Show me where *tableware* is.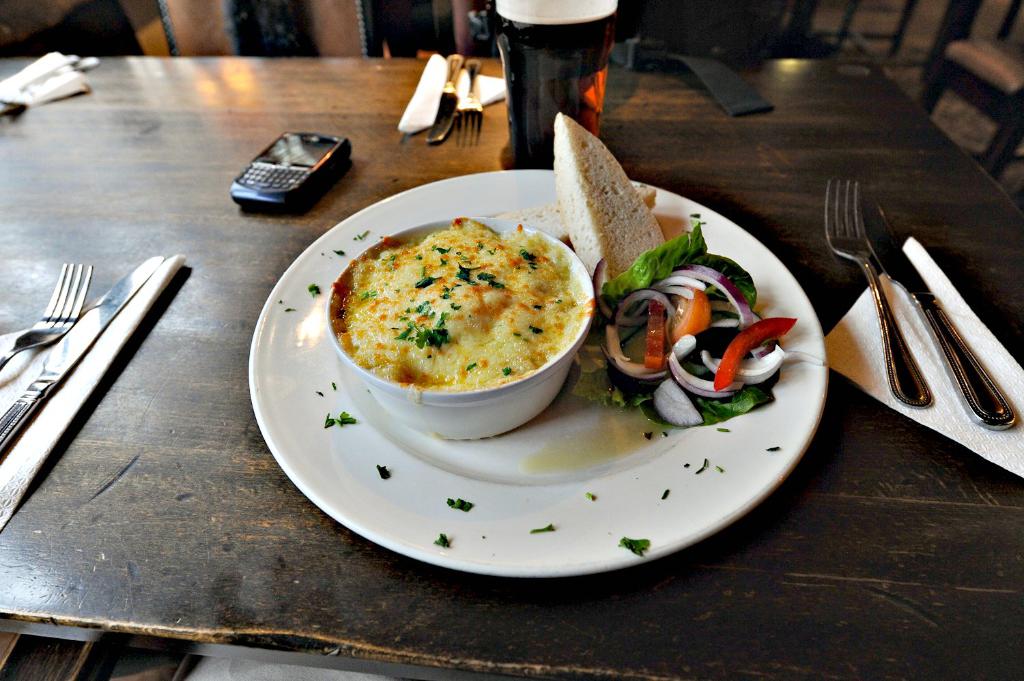
*tableware* is at bbox=(215, 138, 853, 563).
